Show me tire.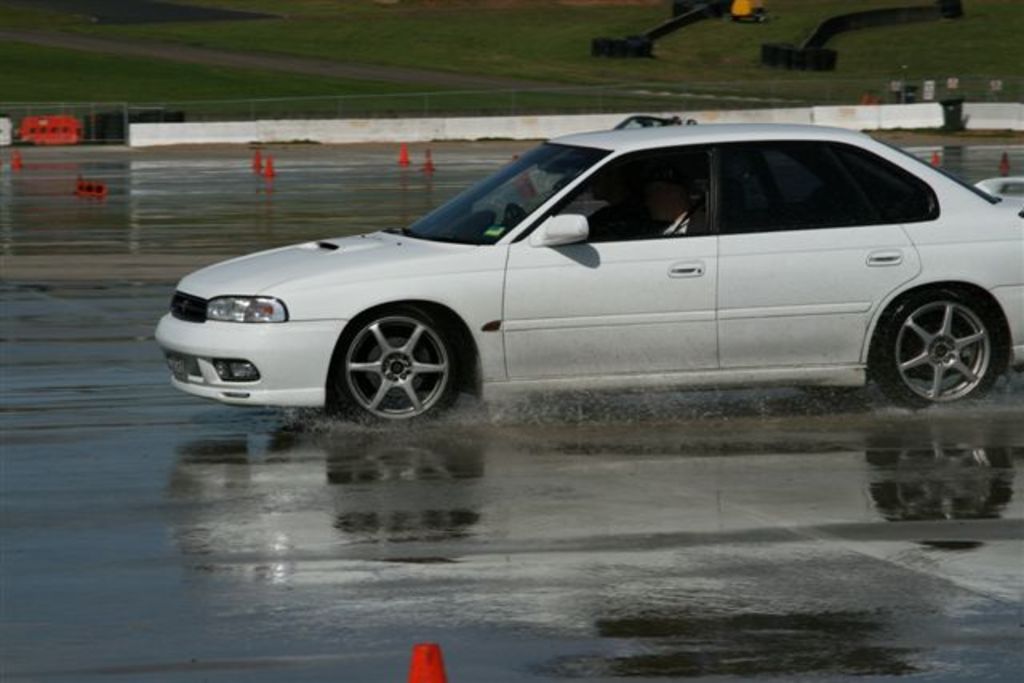
tire is here: [x1=125, y1=110, x2=184, y2=123].
